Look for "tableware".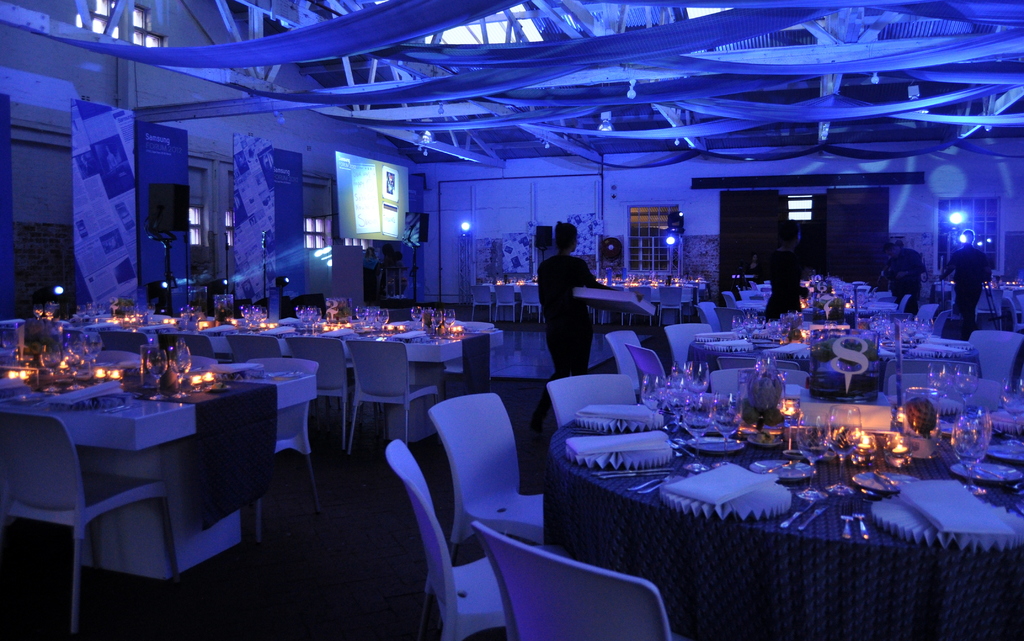
Found: crop(443, 309, 453, 321).
